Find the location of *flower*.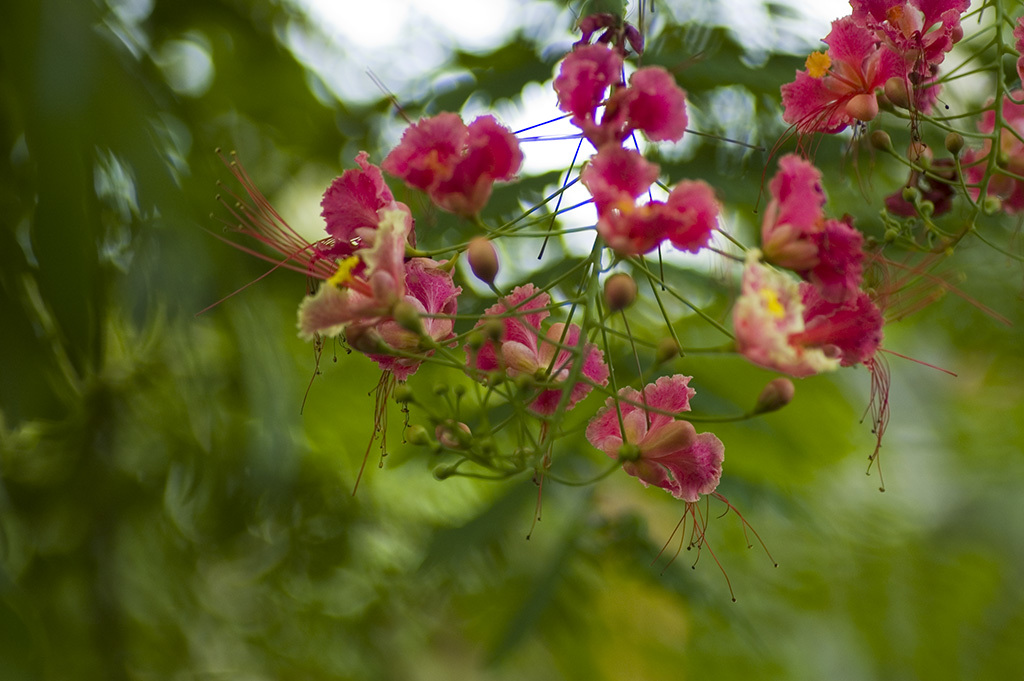
Location: (left=297, top=208, right=424, bottom=335).
